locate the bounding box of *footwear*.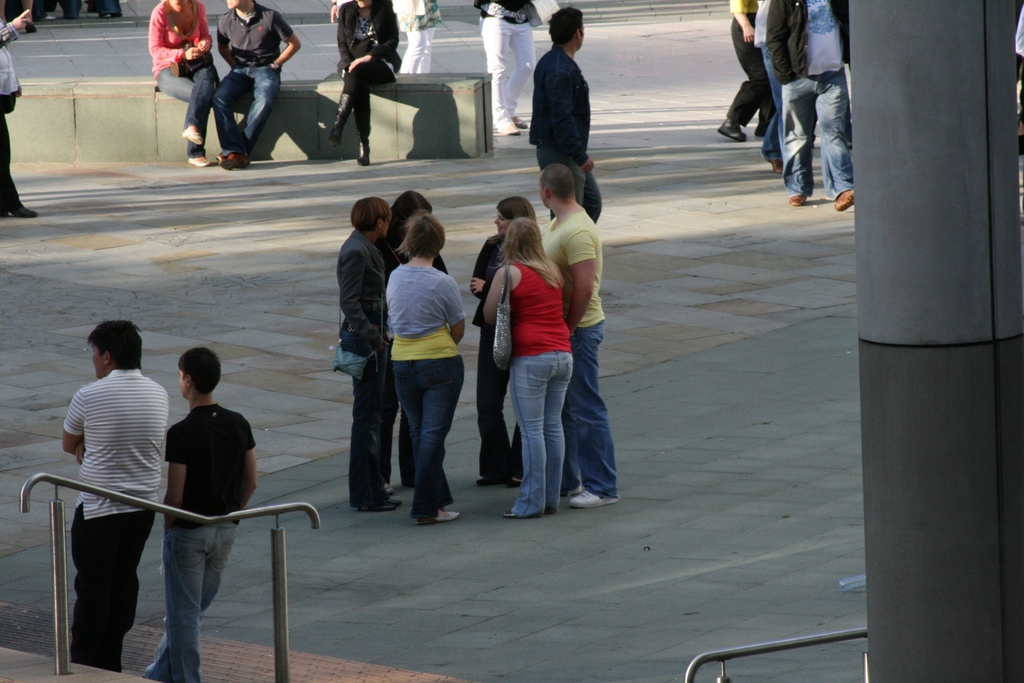
Bounding box: <box>385,484,394,493</box>.
